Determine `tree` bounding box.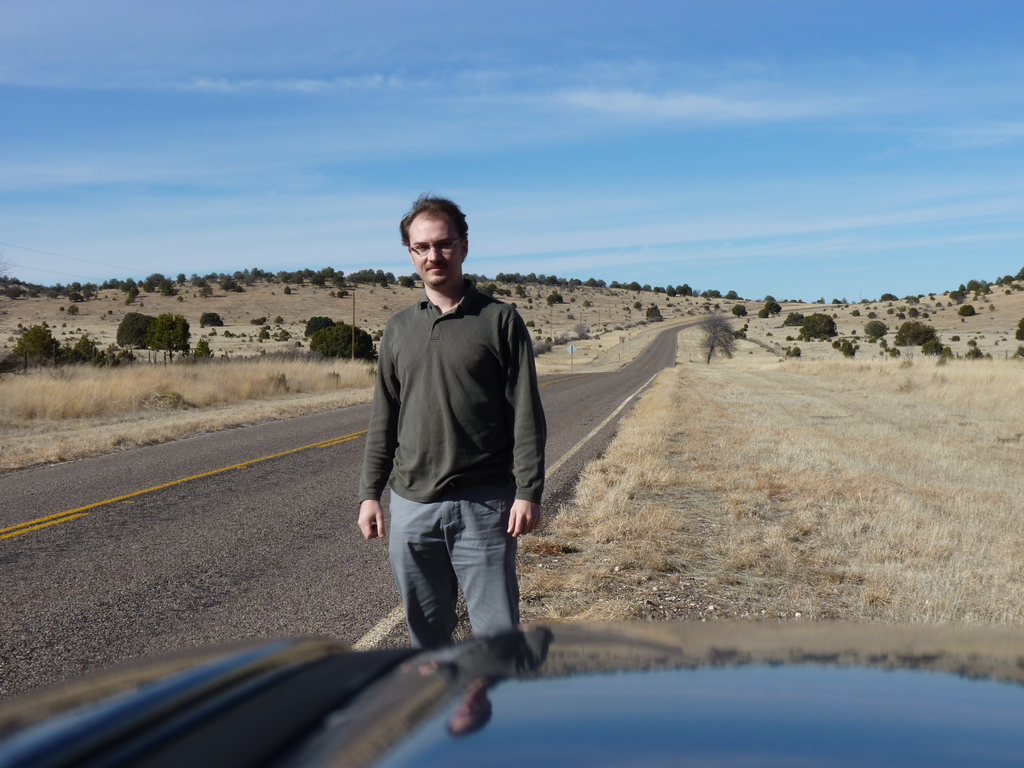
Determined: locate(10, 324, 65, 364).
